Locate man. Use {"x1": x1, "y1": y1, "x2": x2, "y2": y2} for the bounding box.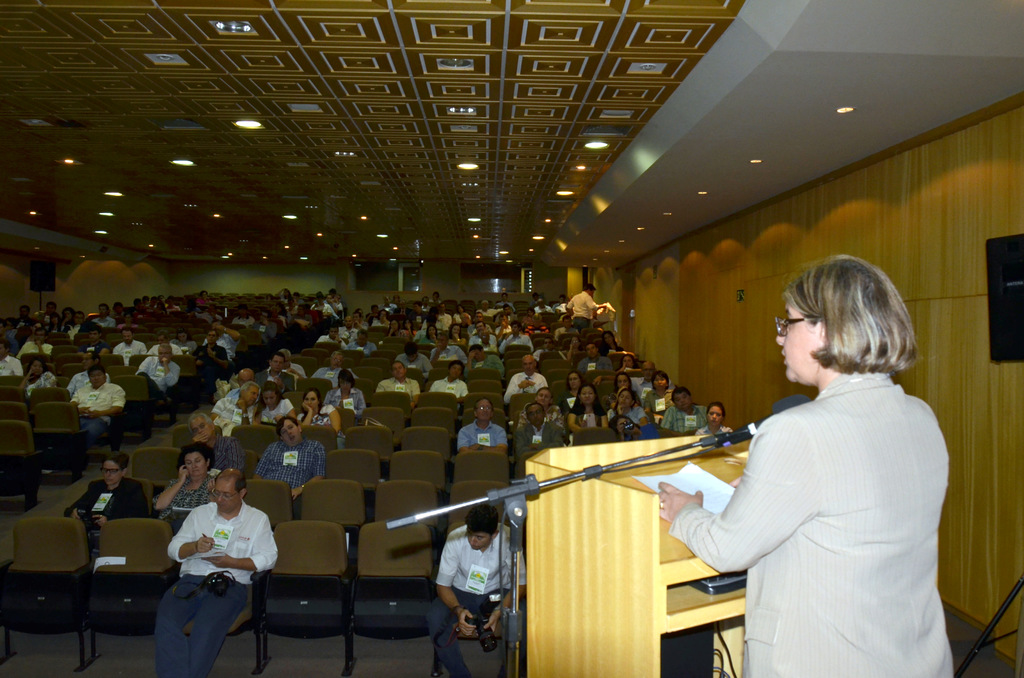
{"x1": 113, "y1": 332, "x2": 152, "y2": 364}.
